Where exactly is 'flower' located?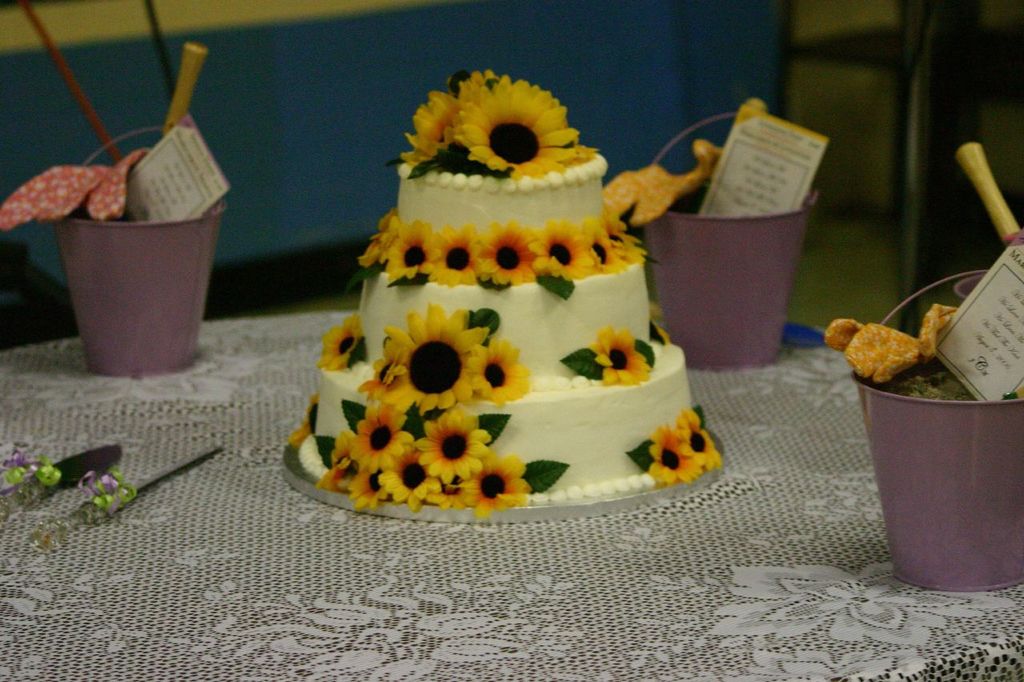
Its bounding box is Rect(388, 62, 596, 173).
